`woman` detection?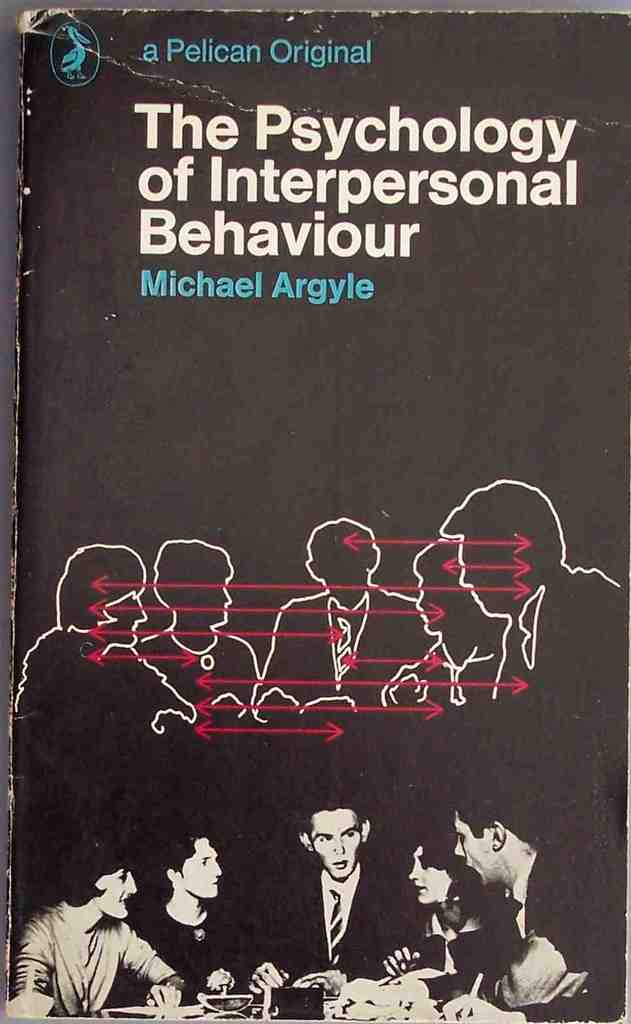
(x1=31, y1=849, x2=169, y2=1017)
